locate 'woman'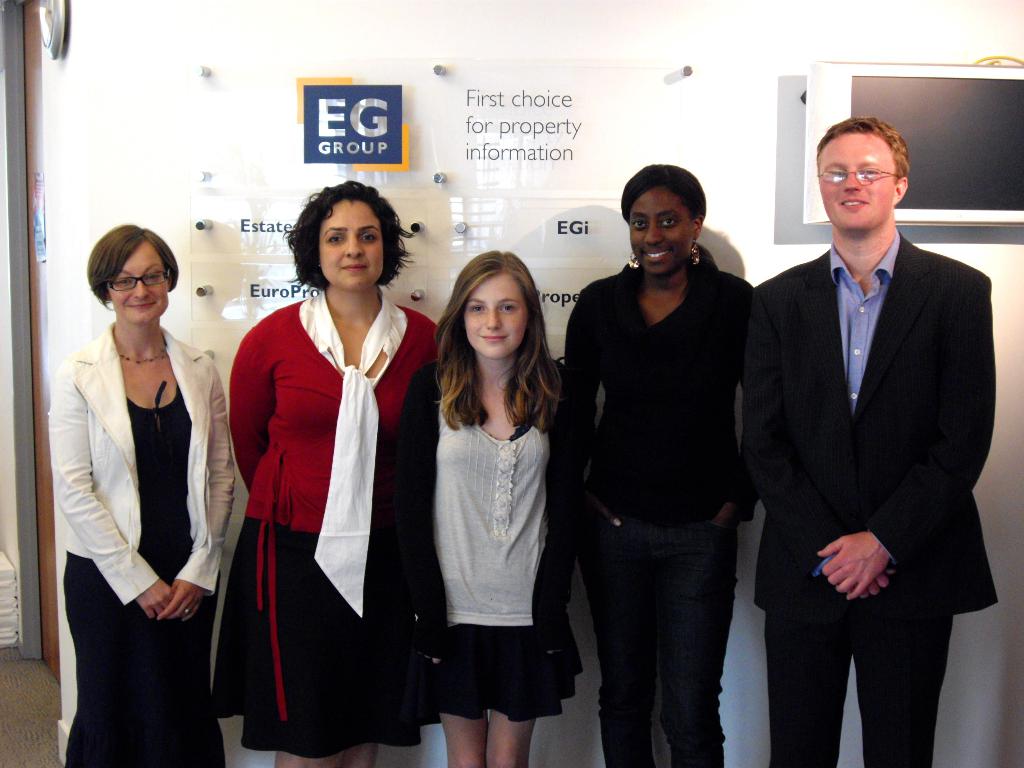
551:166:768:767
